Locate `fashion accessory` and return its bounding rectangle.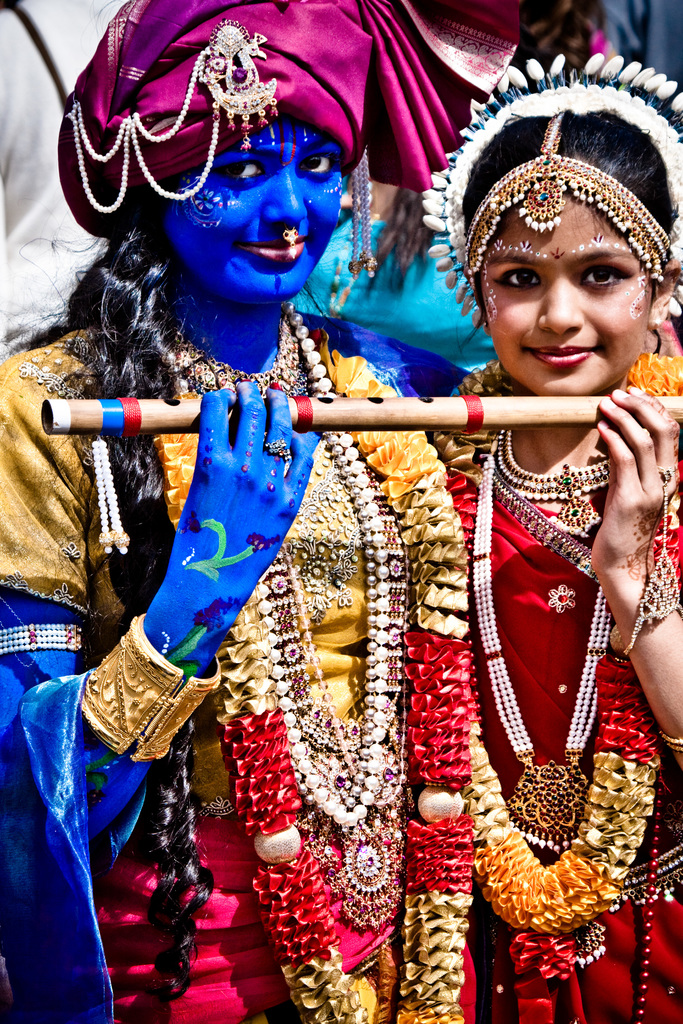
x1=174, y1=300, x2=407, y2=929.
